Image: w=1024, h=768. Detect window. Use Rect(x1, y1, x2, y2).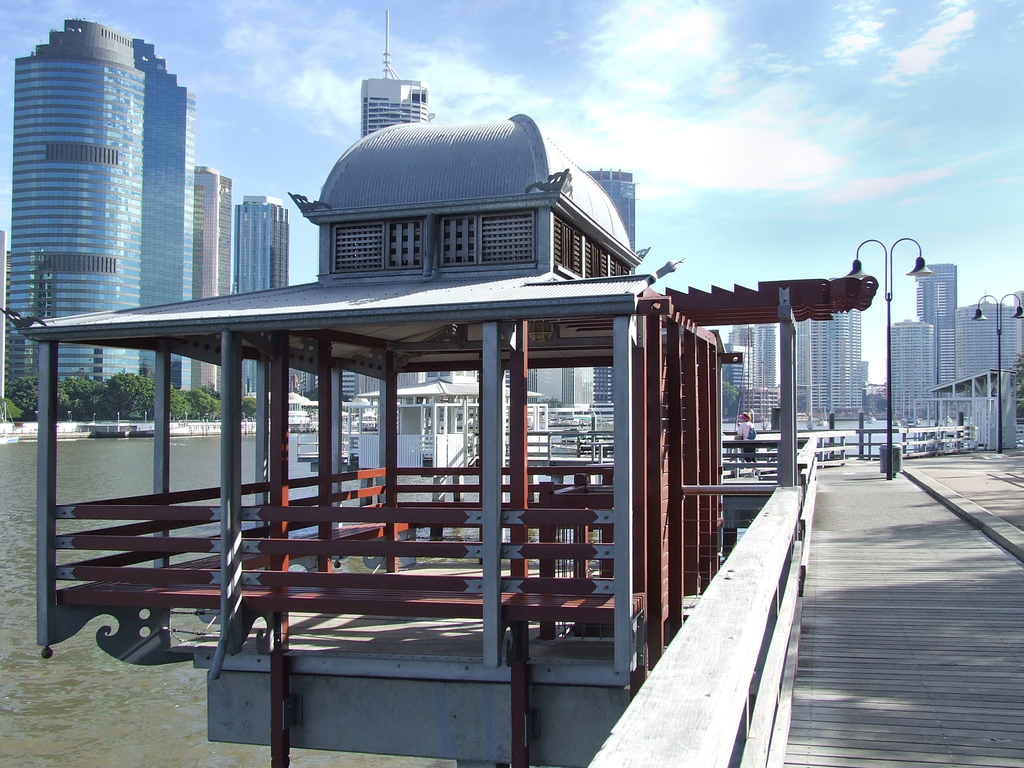
Rect(552, 212, 628, 286).
